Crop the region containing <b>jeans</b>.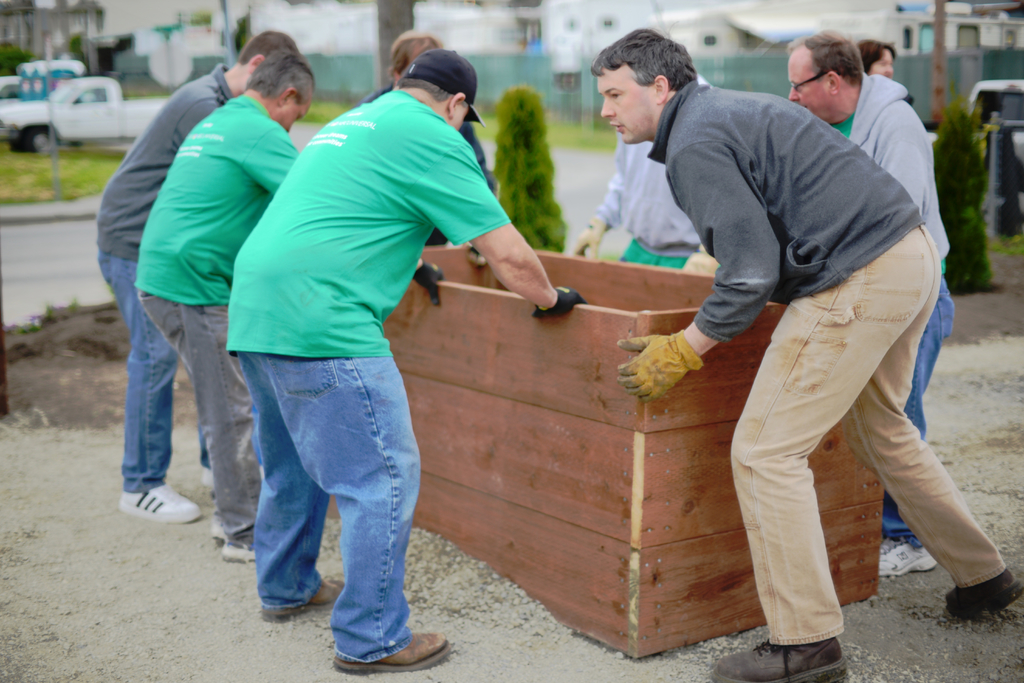
Crop region: bbox=(711, 225, 1023, 642).
